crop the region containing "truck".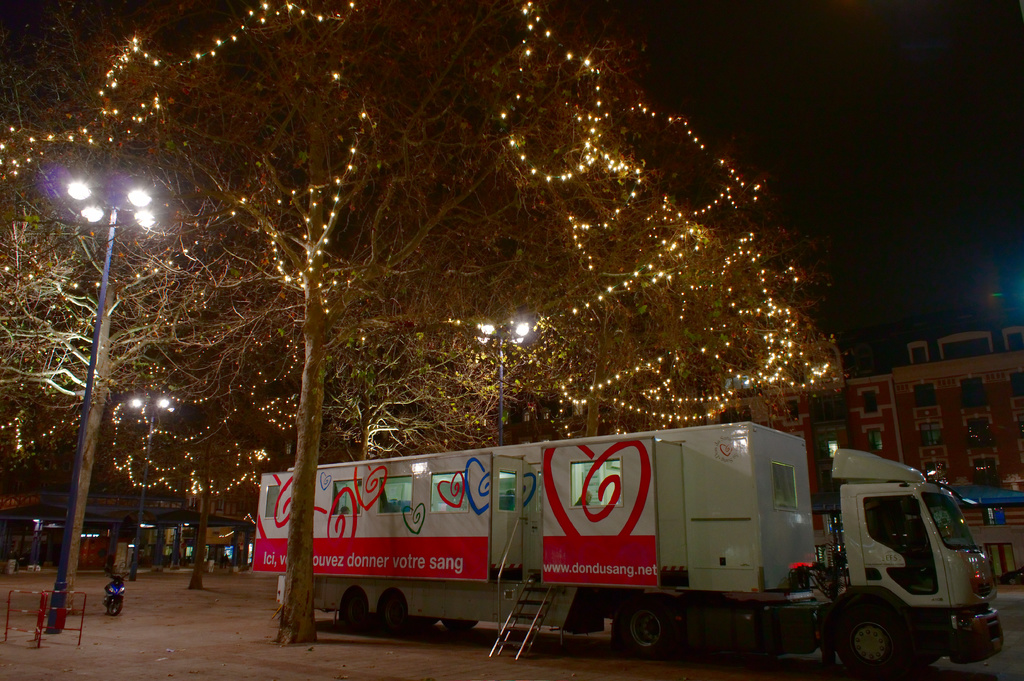
Crop region: crop(242, 421, 1023, 675).
